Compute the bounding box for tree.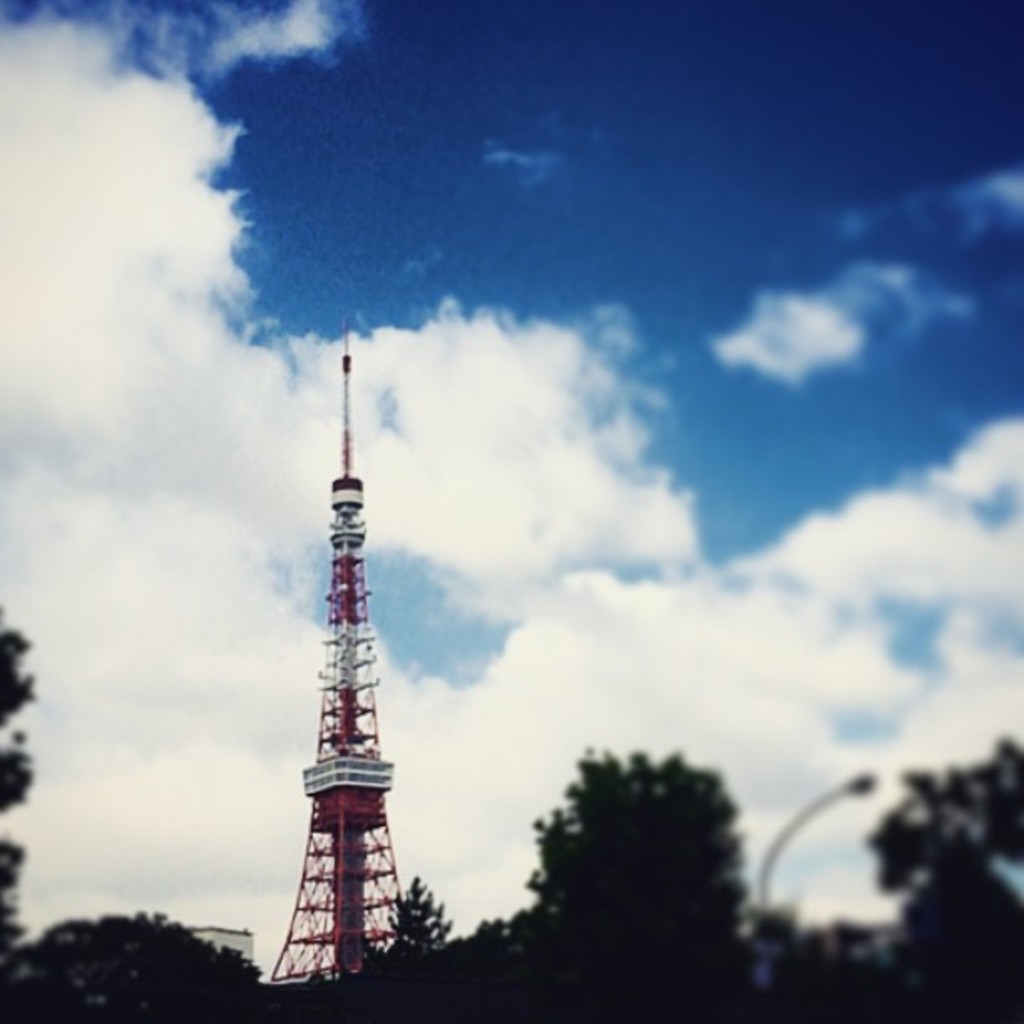
detection(316, 878, 502, 1016).
